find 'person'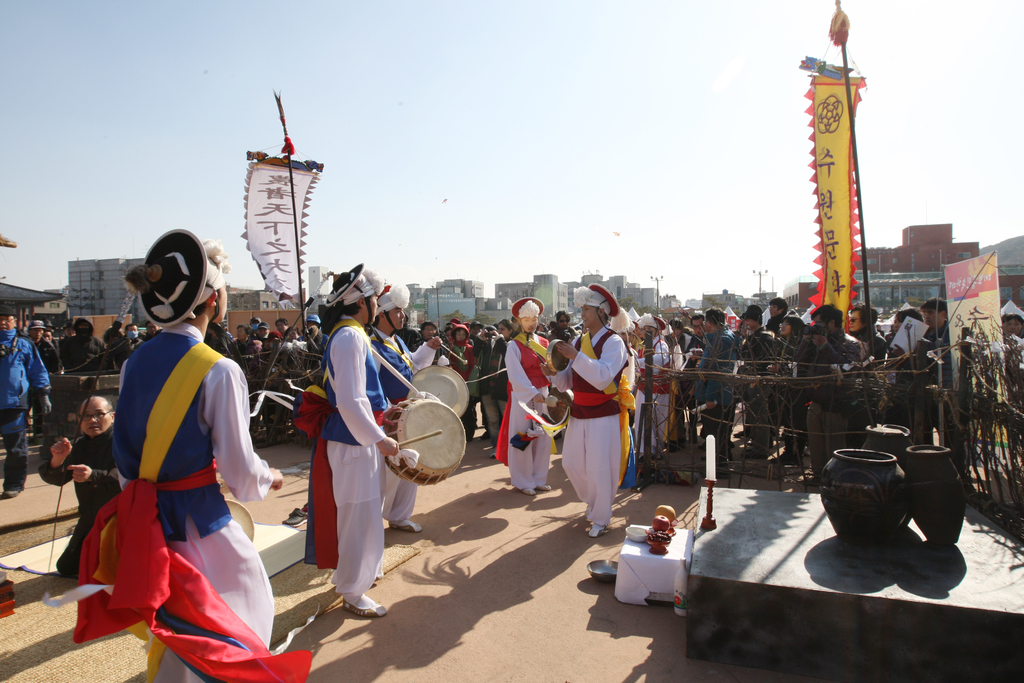
select_region(370, 280, 415, 534)
